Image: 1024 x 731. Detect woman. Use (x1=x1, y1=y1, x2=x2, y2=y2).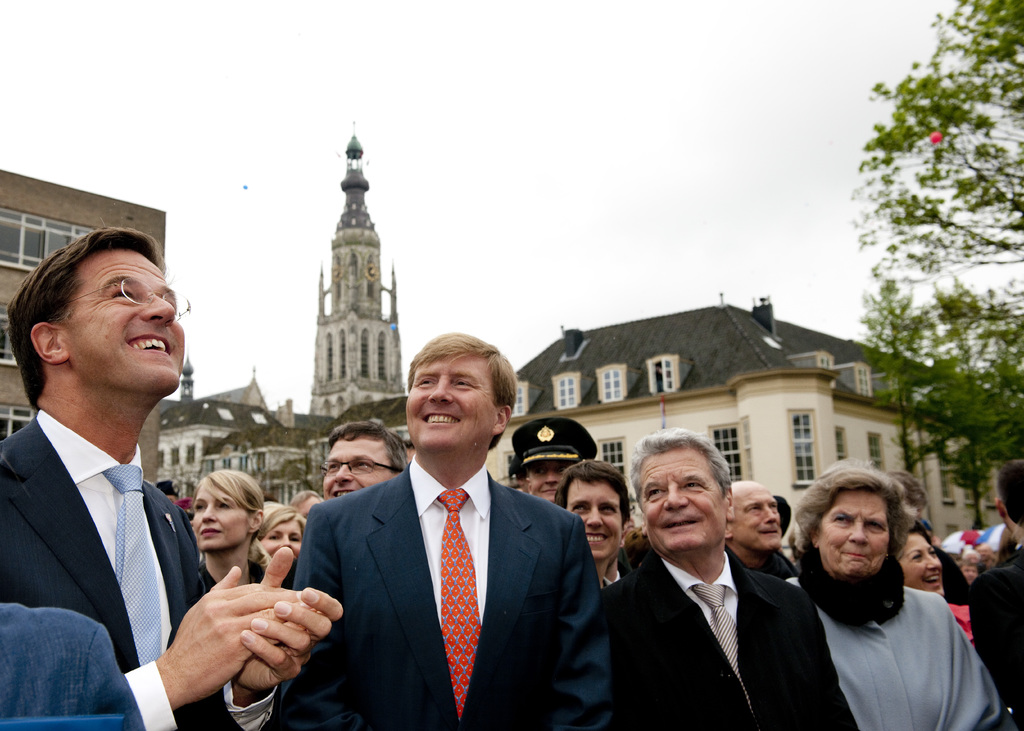
(x1=186, y1=469, x2=285, y2=590).
